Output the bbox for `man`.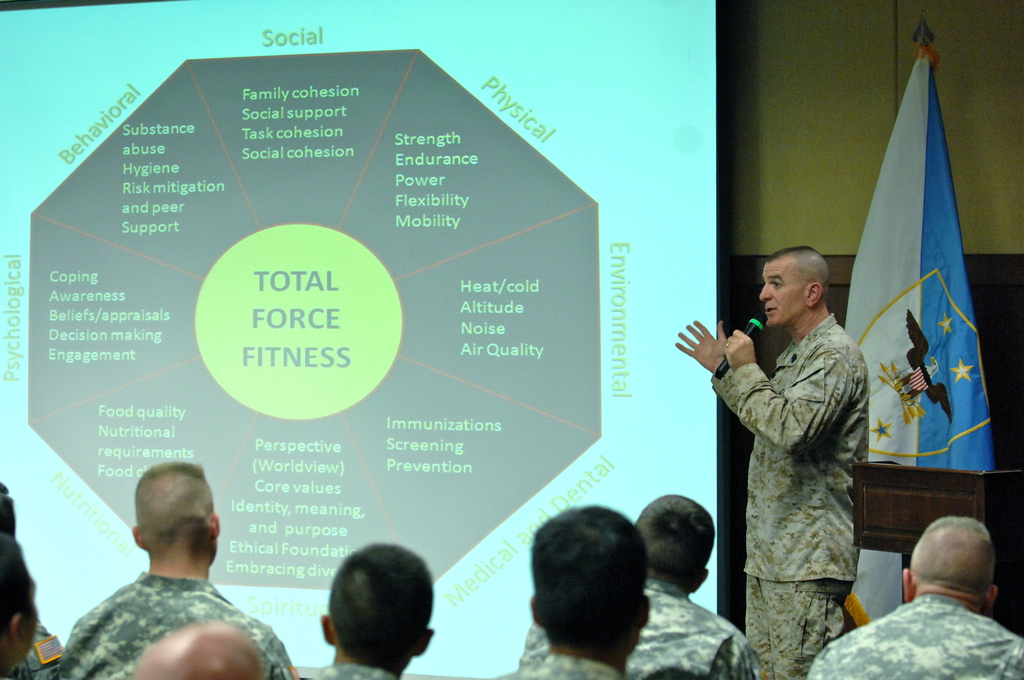
x1=48, y1=458, x2=298, y2=670.
